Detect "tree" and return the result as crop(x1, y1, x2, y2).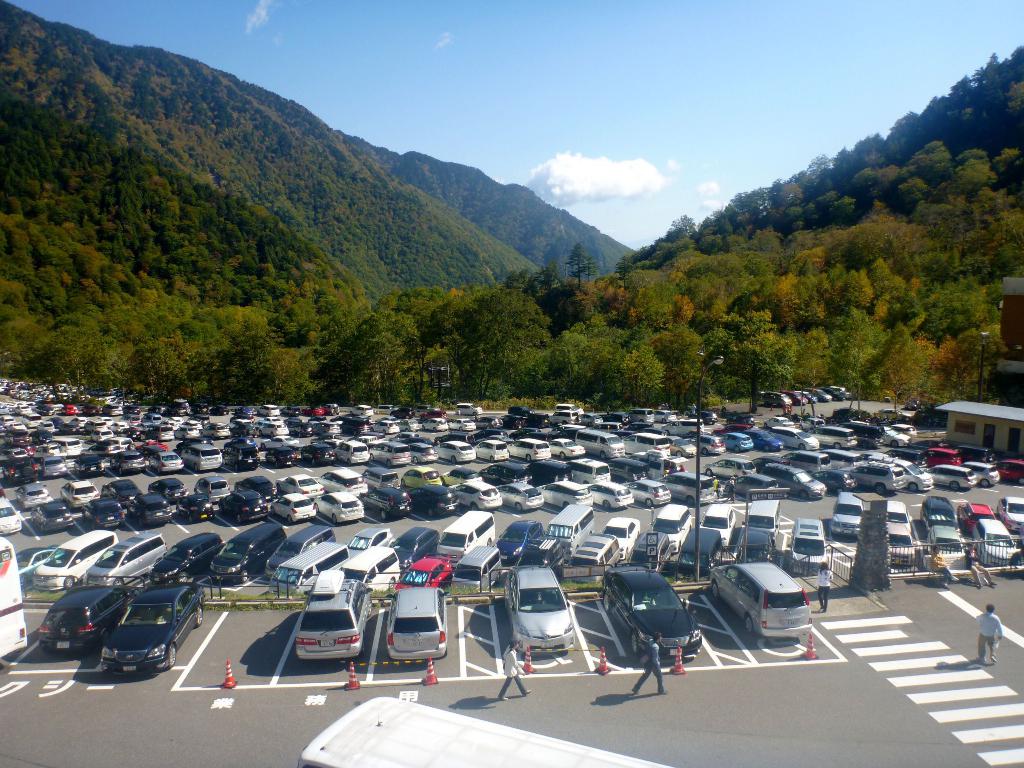
crop(901, 287, 926, 322).
